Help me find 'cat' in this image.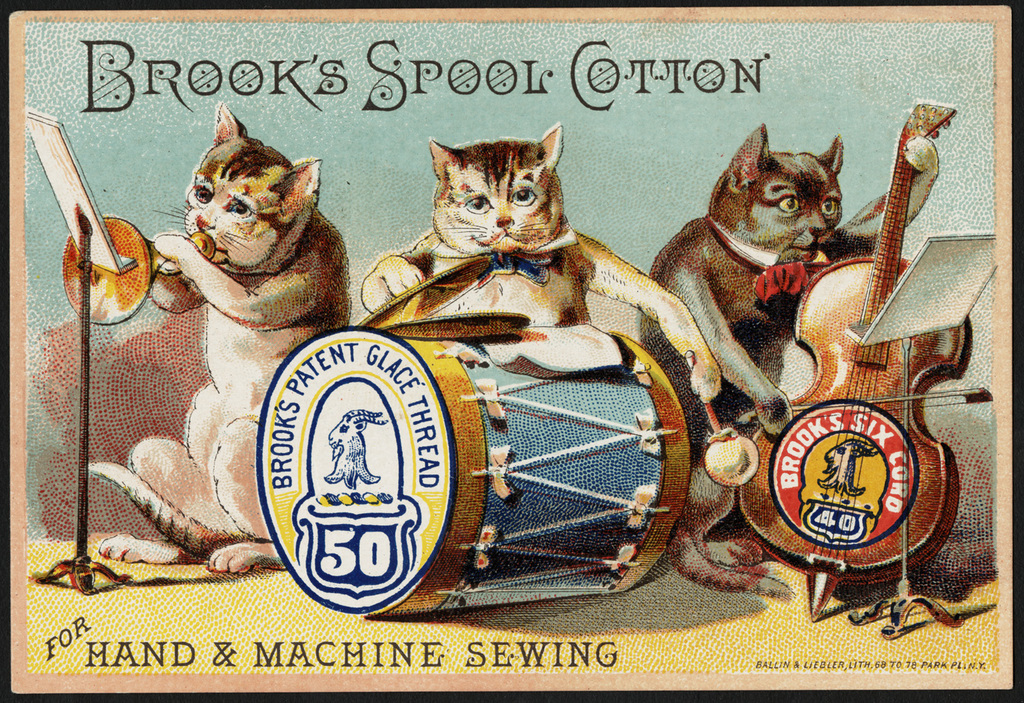
Found it: left=629, top=117, right=944, bottom=602.
